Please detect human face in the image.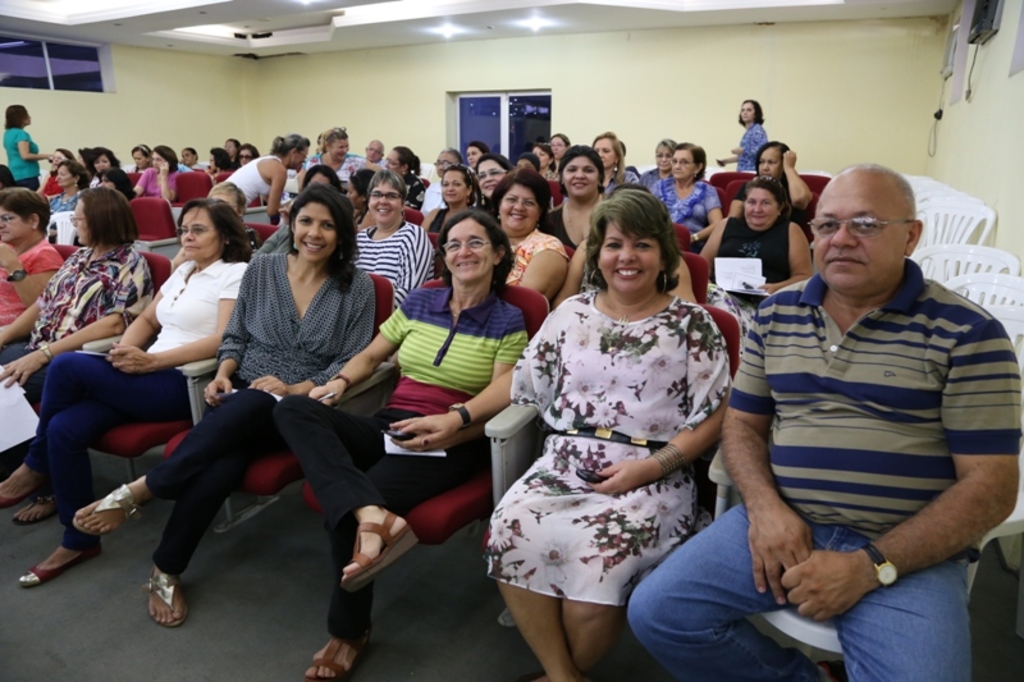
locate(503, 184, 539, 229).
